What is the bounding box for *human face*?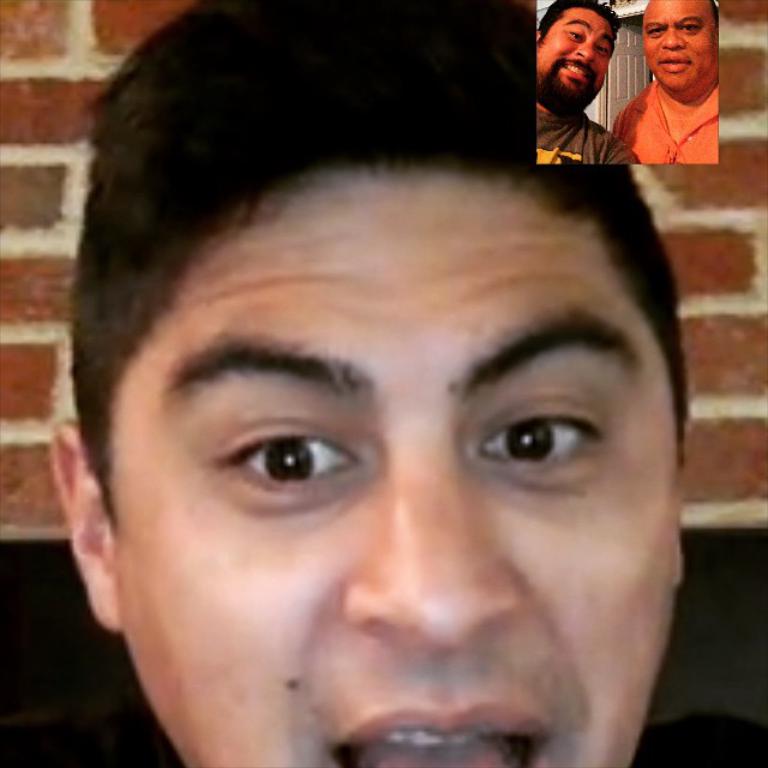
{"left": 534, "top": 7, "right": 614, "bottom": 103}.
